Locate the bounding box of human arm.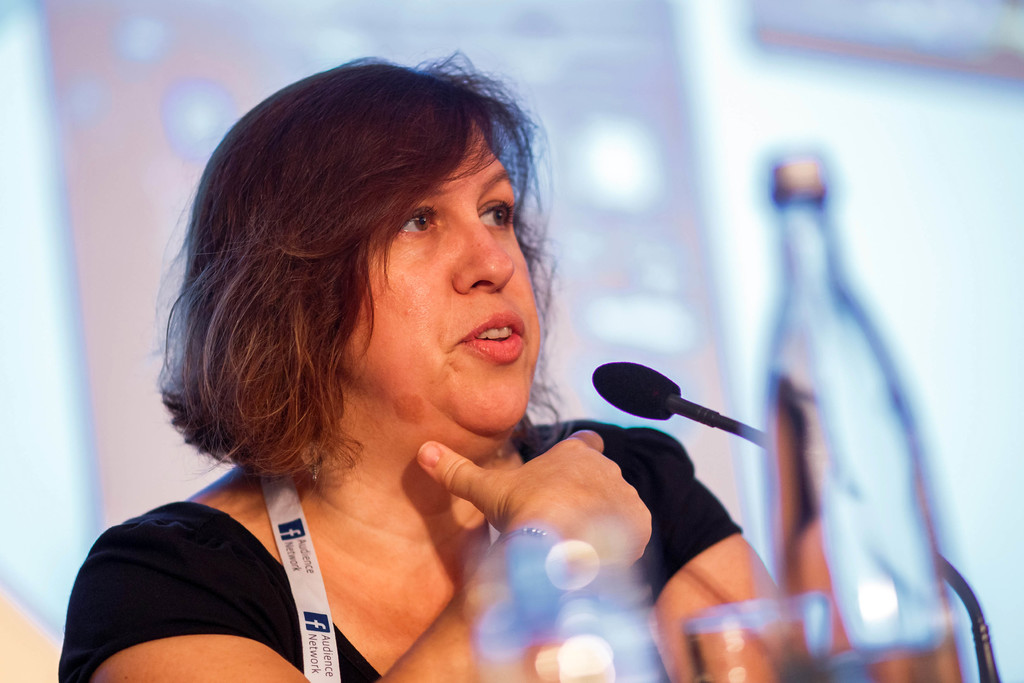
Bounding box: detection(648, 431, 792, 682).
